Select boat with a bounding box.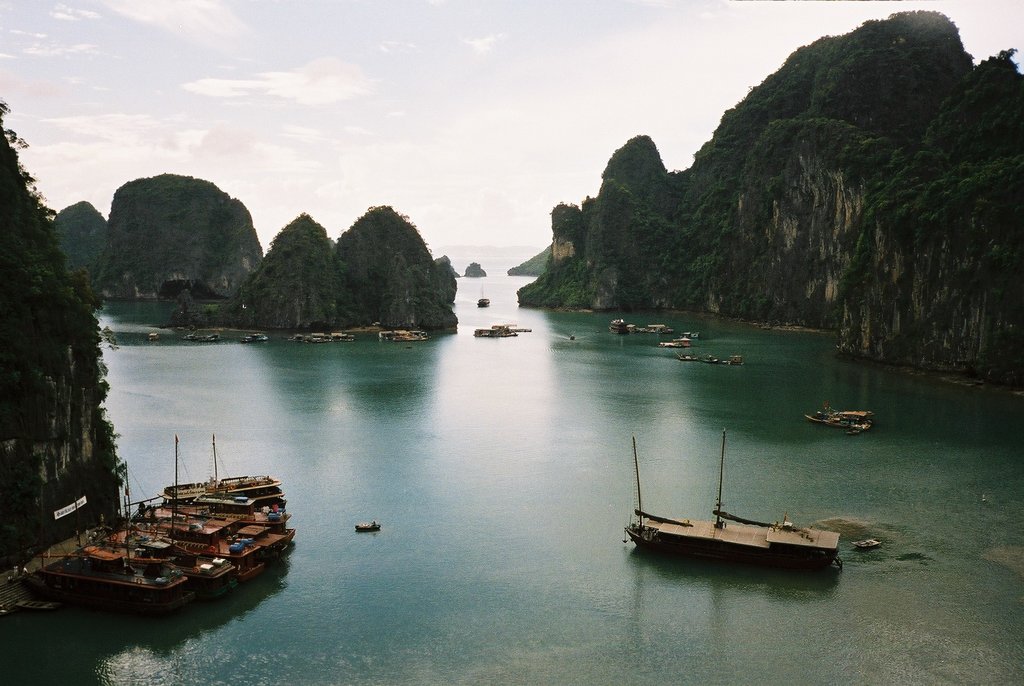
293, 338, 300, 341.
